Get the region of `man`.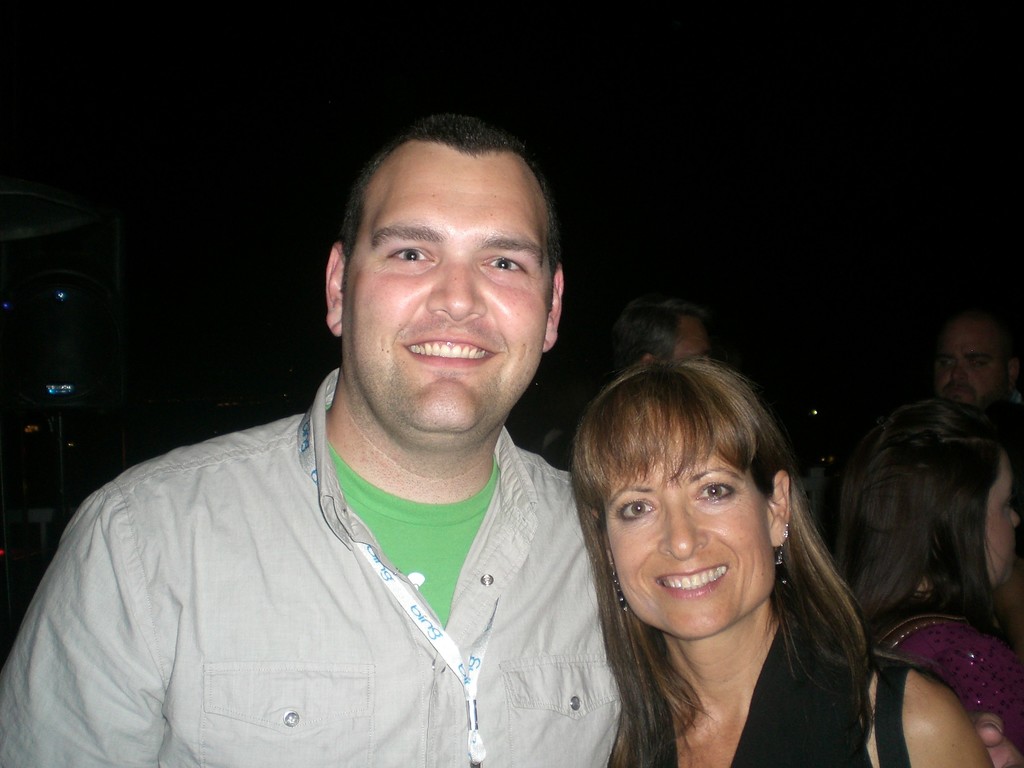
605,291,709,372.
